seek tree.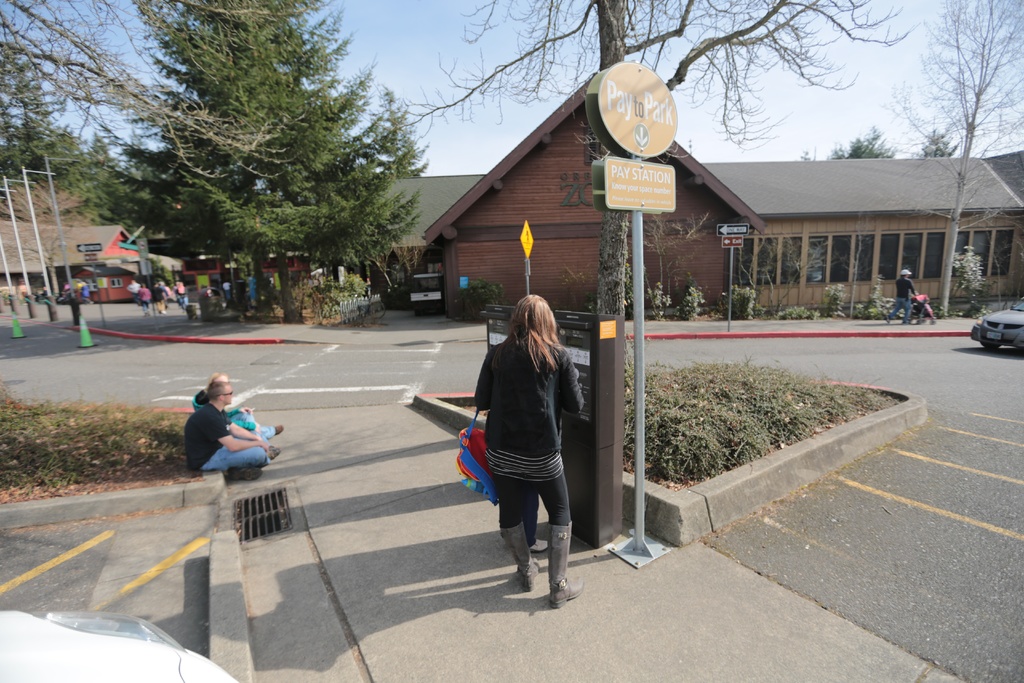
[76,33,443,309].
